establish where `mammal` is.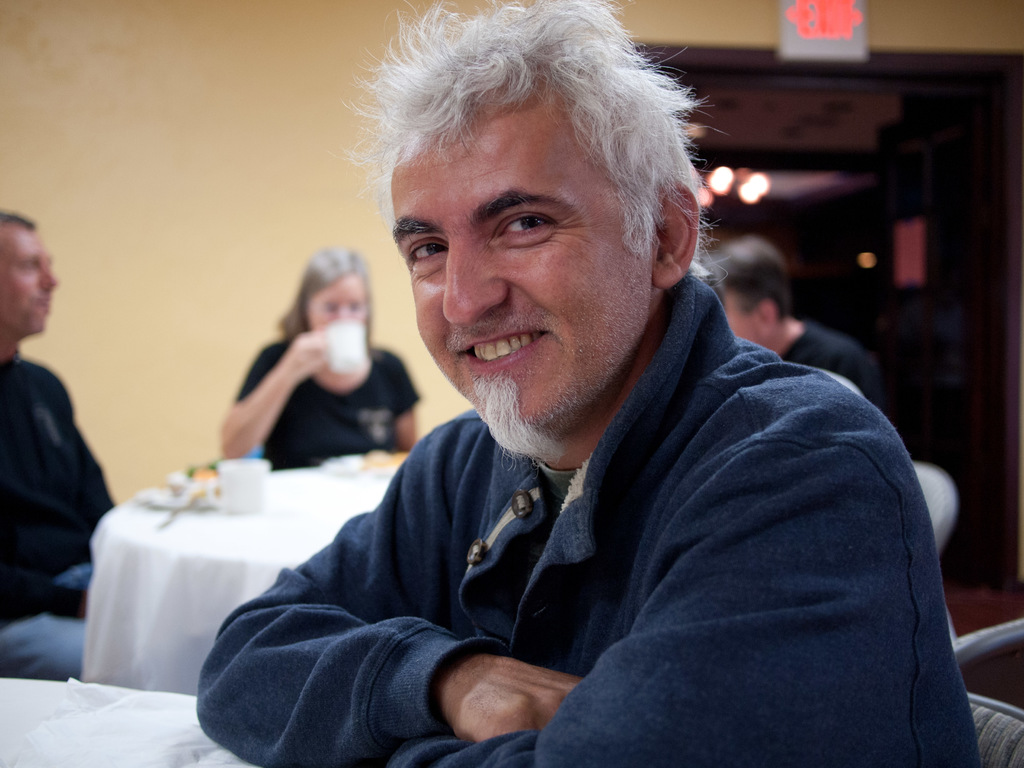
Established at x1=218, y1=237, x2=424, y2=460.
